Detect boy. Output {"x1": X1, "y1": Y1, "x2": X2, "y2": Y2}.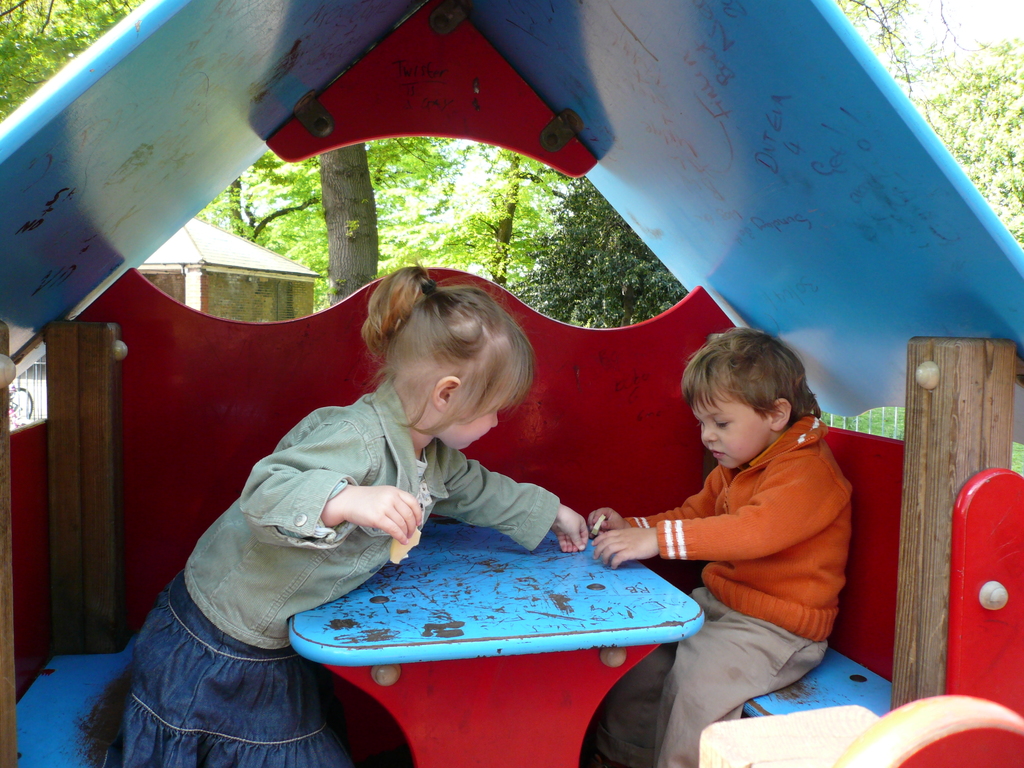
{"x1": 588, "y1": 324, "x2": 848, "y2": 767}.
